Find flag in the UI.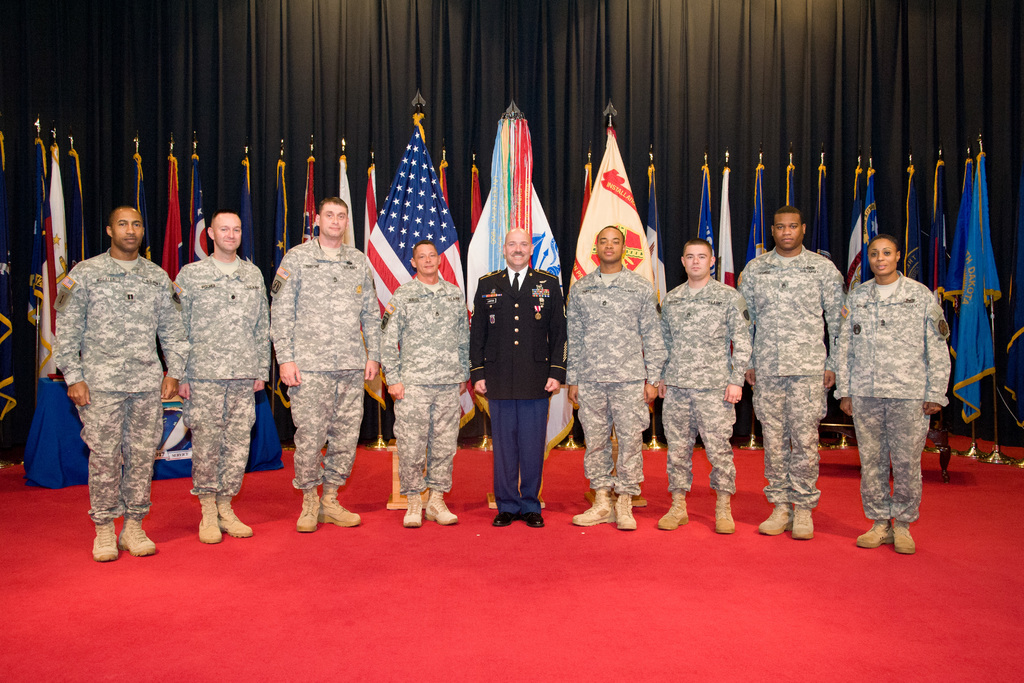
UI element at <box>471,117,560,453</box>.
